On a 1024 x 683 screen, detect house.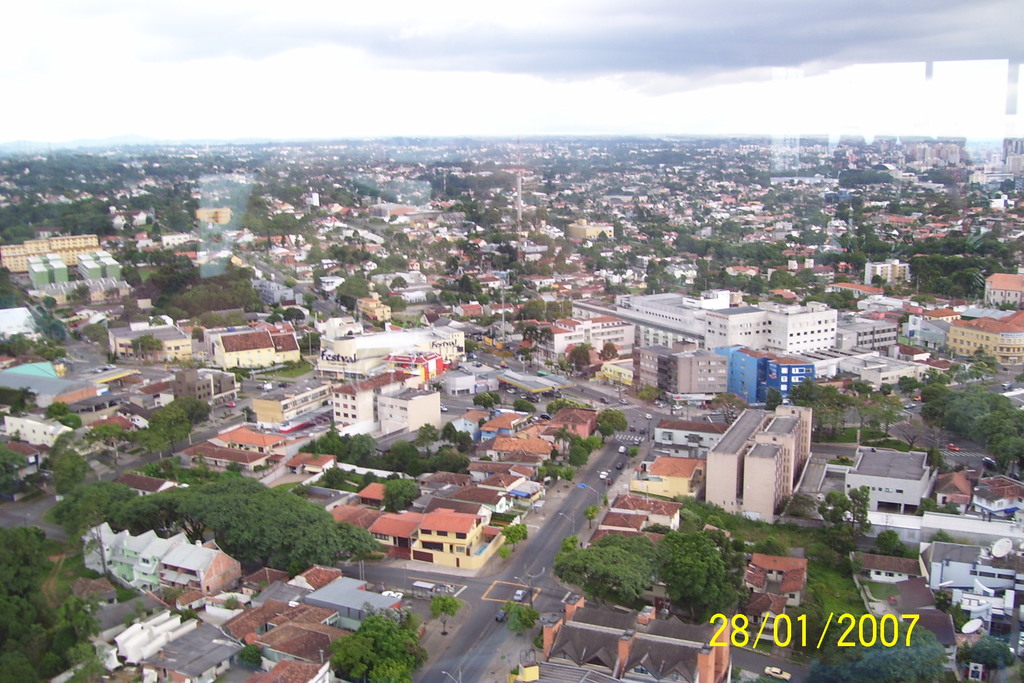
locate(977, 270, 1021, 305).
